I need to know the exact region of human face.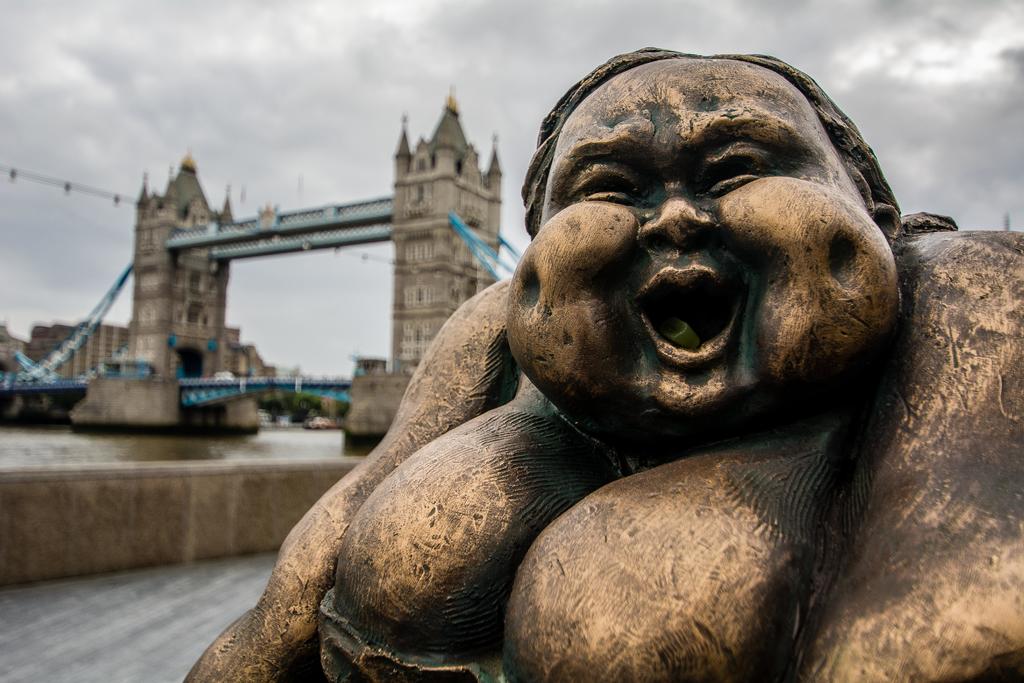
Region: 502/65/899/432.
